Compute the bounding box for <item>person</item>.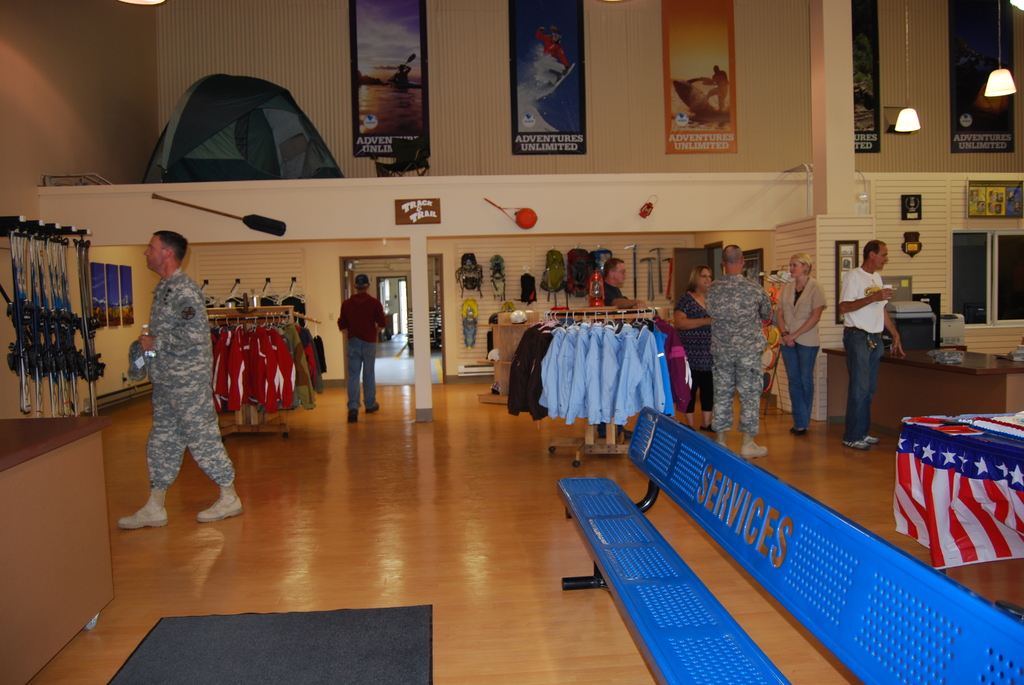
675,265,714,429.
